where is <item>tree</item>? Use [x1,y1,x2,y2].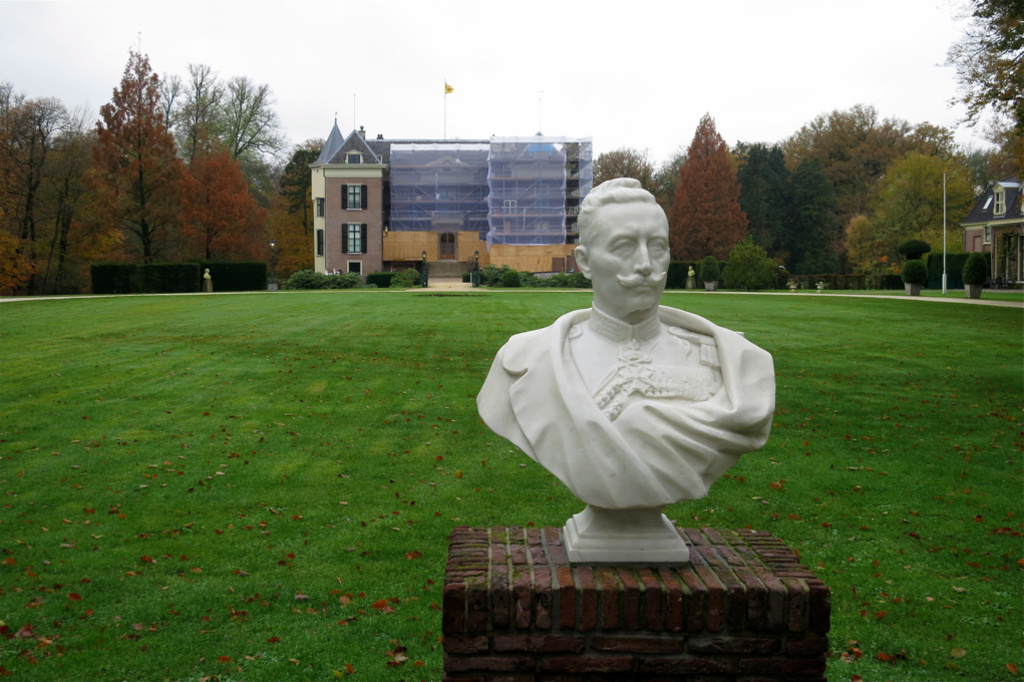
[191,153,261,268].
